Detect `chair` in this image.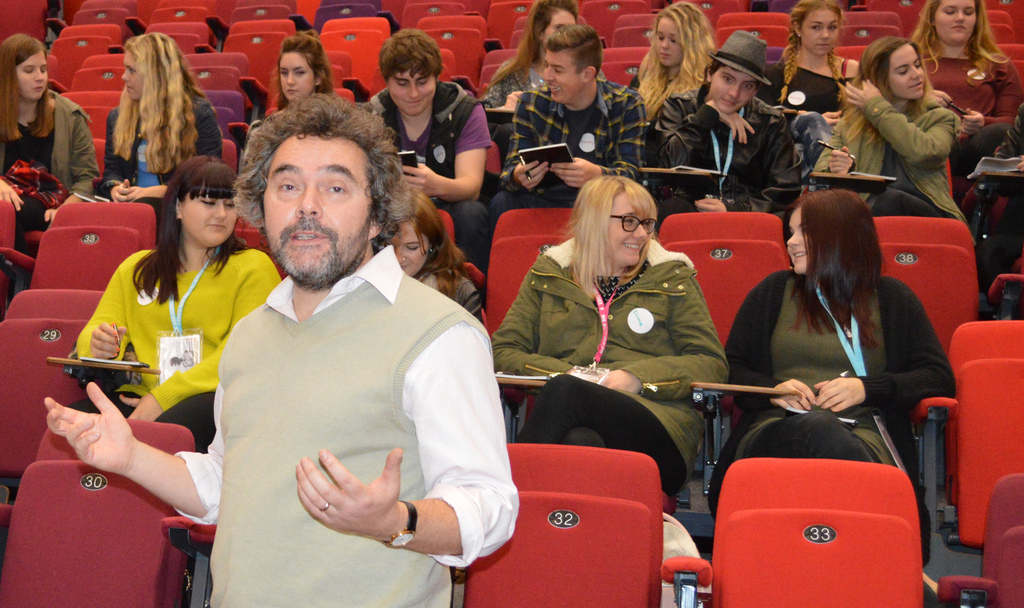
Detection: select_region(956, 323, 1023, 544).
